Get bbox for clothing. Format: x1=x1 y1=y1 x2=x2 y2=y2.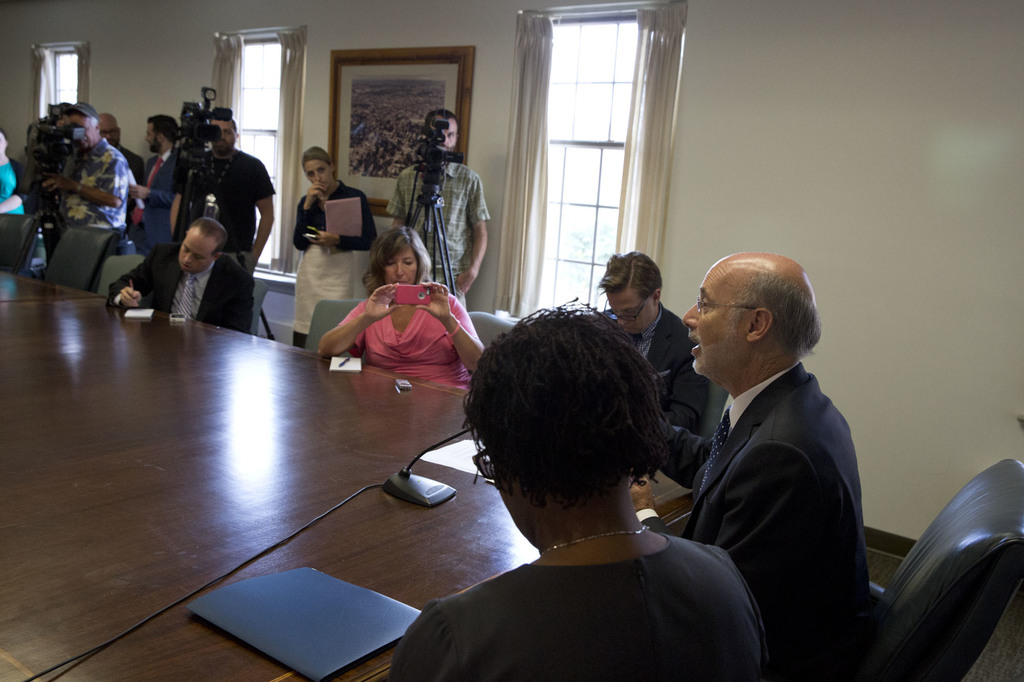
x1=369 y1=521 x2=776 y2=681.
